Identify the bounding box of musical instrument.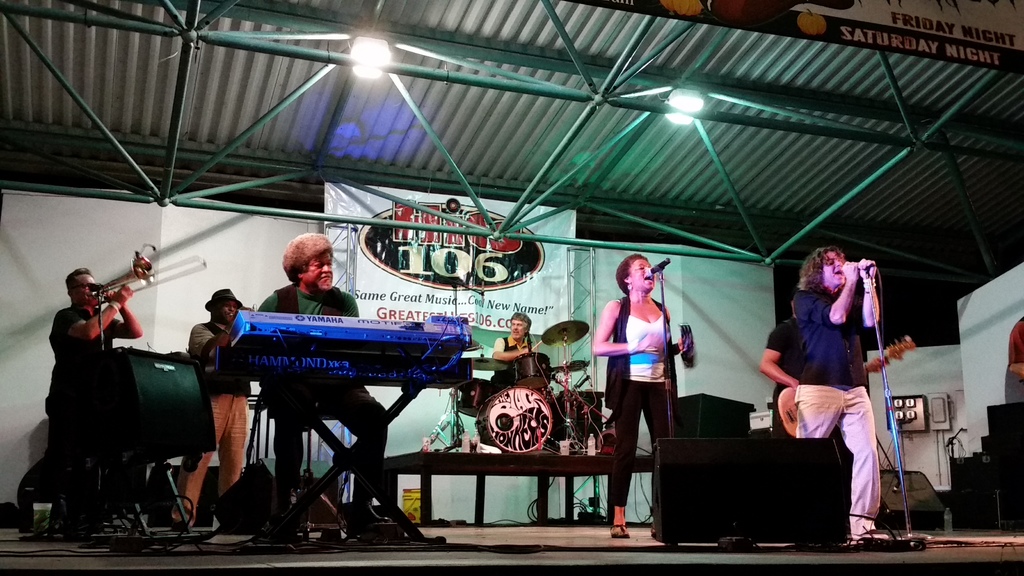
92/250/203/344.
